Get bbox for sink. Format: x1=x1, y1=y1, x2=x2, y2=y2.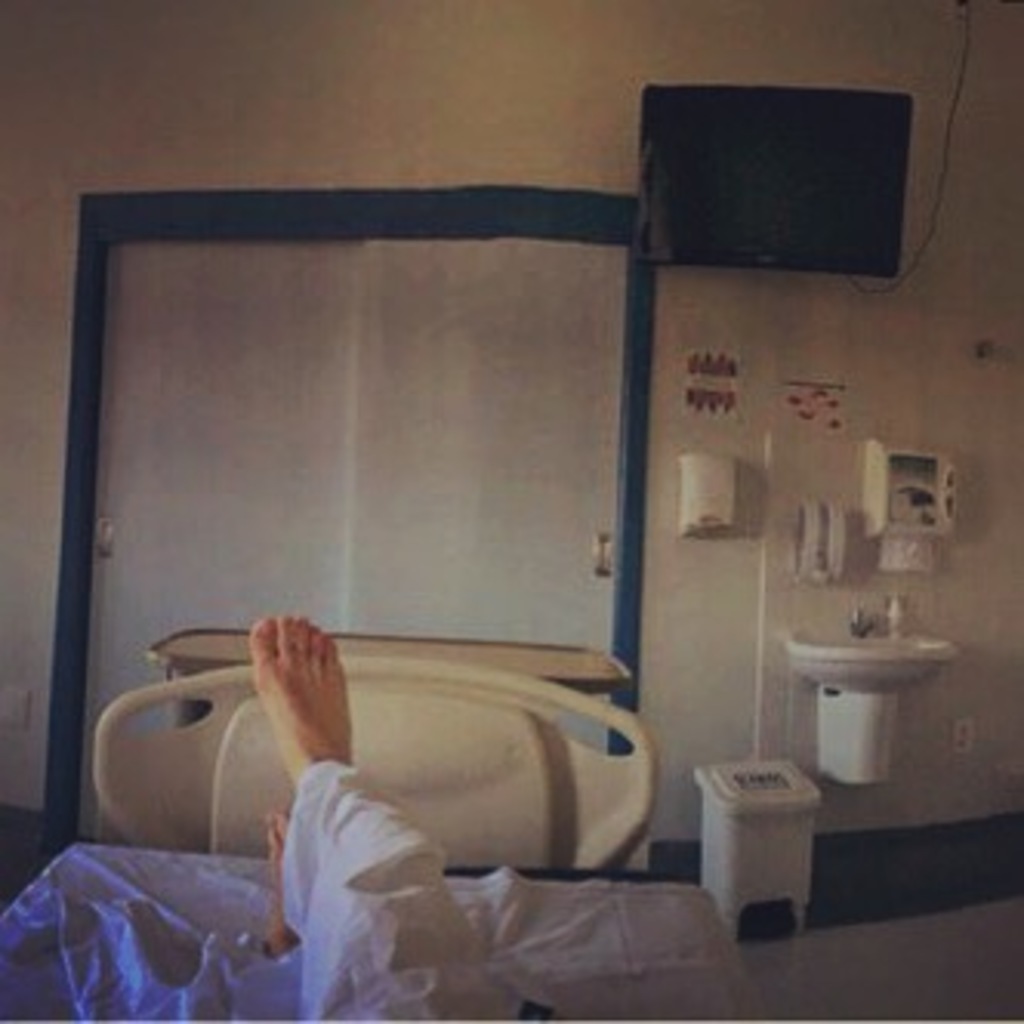
x1=790, y1=608, x2=959, y2=787.
